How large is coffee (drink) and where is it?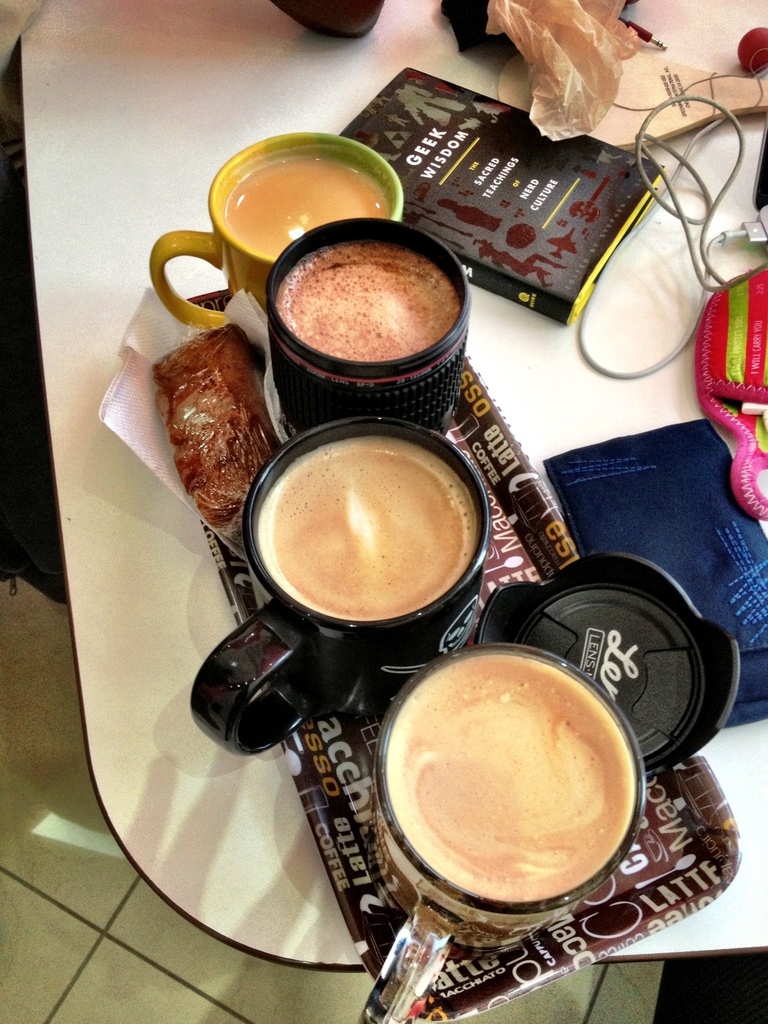
Bounding box: 268, 239, 464, 357.
